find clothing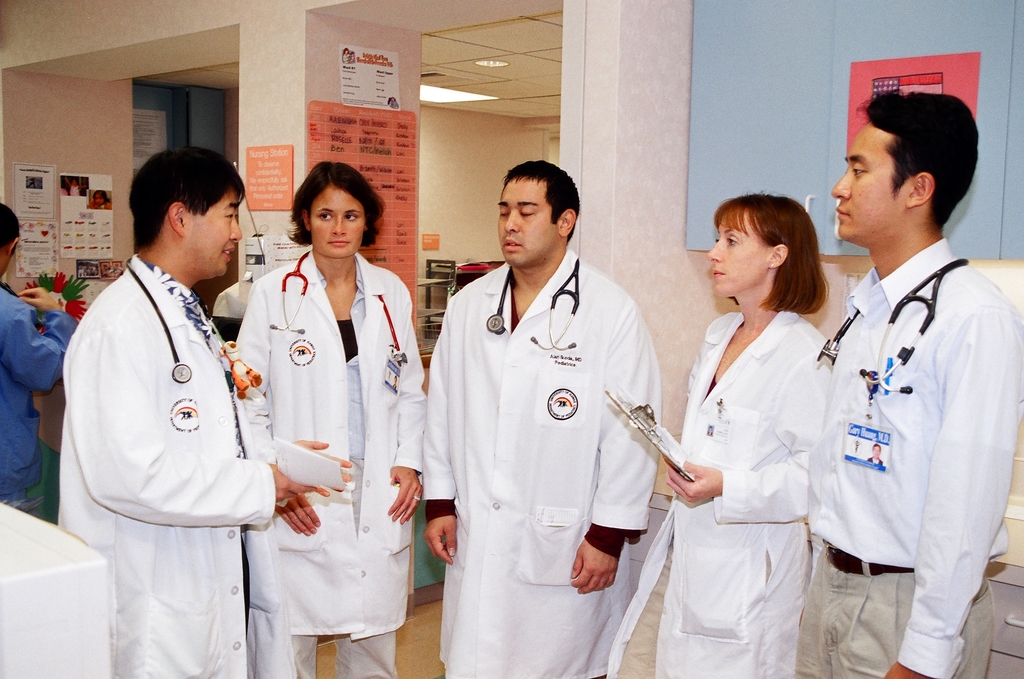
rect(71, 183, 79, 195)
